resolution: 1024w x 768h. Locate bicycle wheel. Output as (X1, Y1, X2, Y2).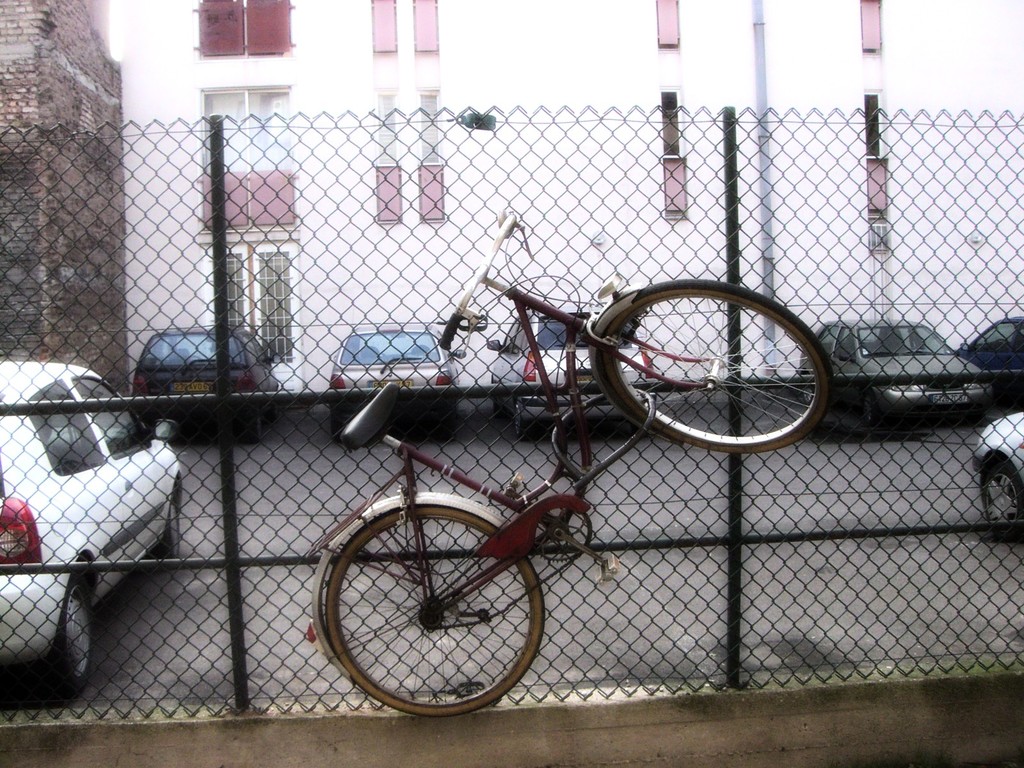
(324, 500, 546, 720).
